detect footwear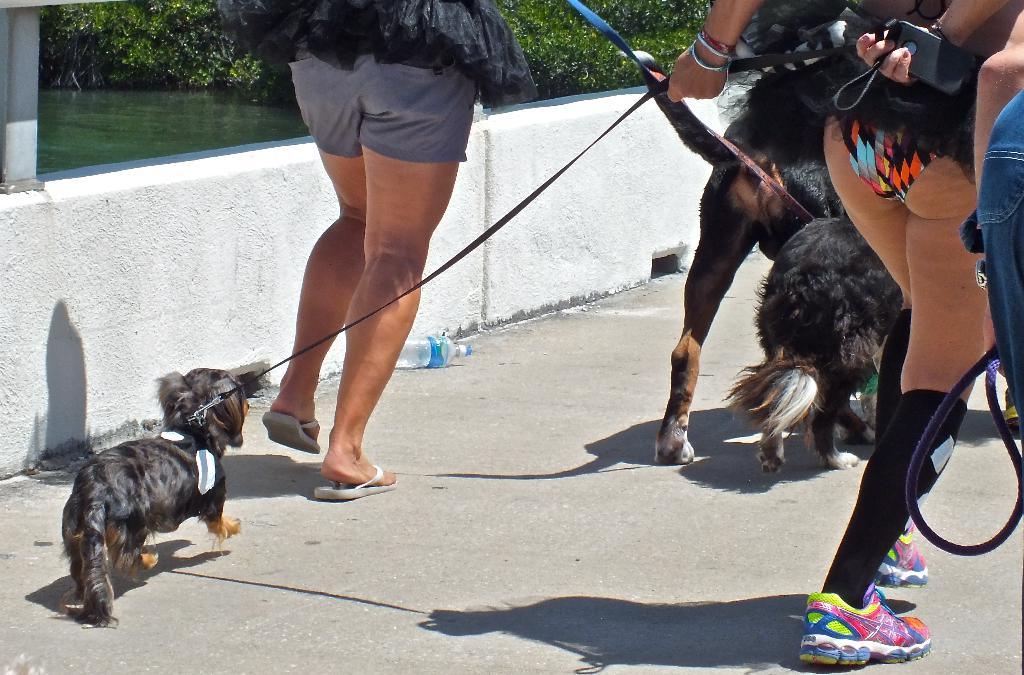
box(259, 412, 319, 458)
